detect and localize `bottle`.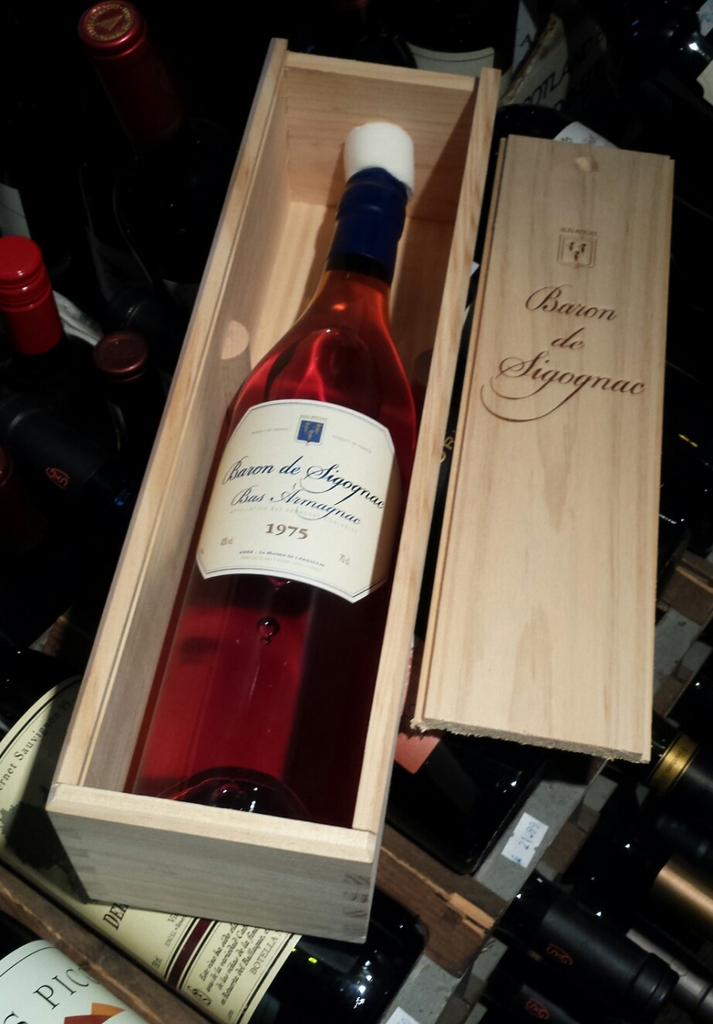
Localized at locate(80, 0, 179, 226).
